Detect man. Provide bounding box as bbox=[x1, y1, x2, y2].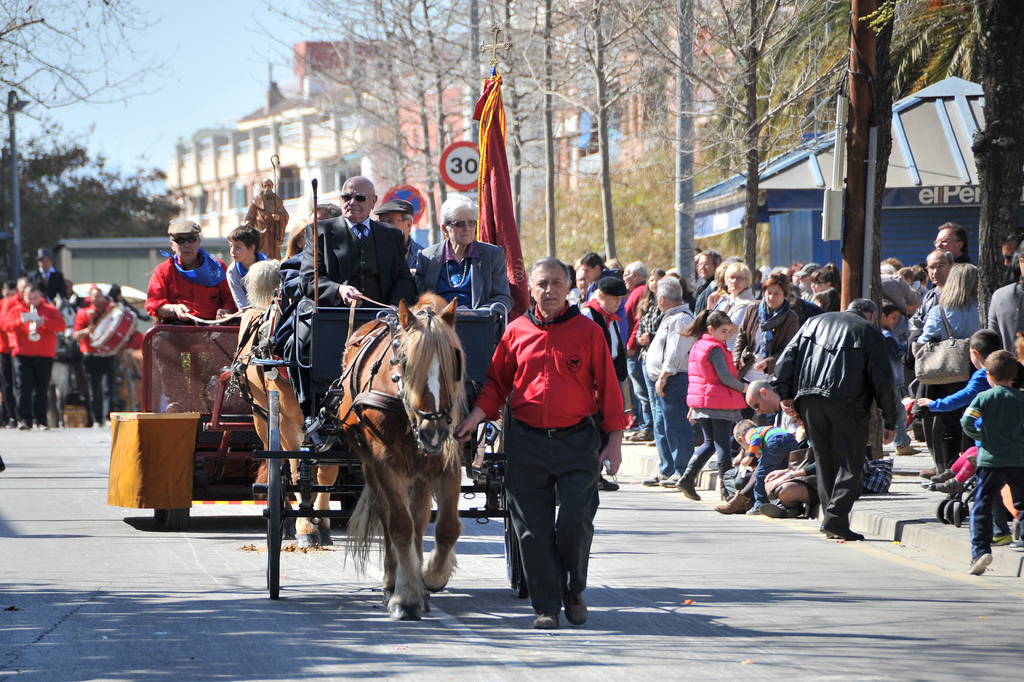
bbox=[0, 277, 33, 428].
